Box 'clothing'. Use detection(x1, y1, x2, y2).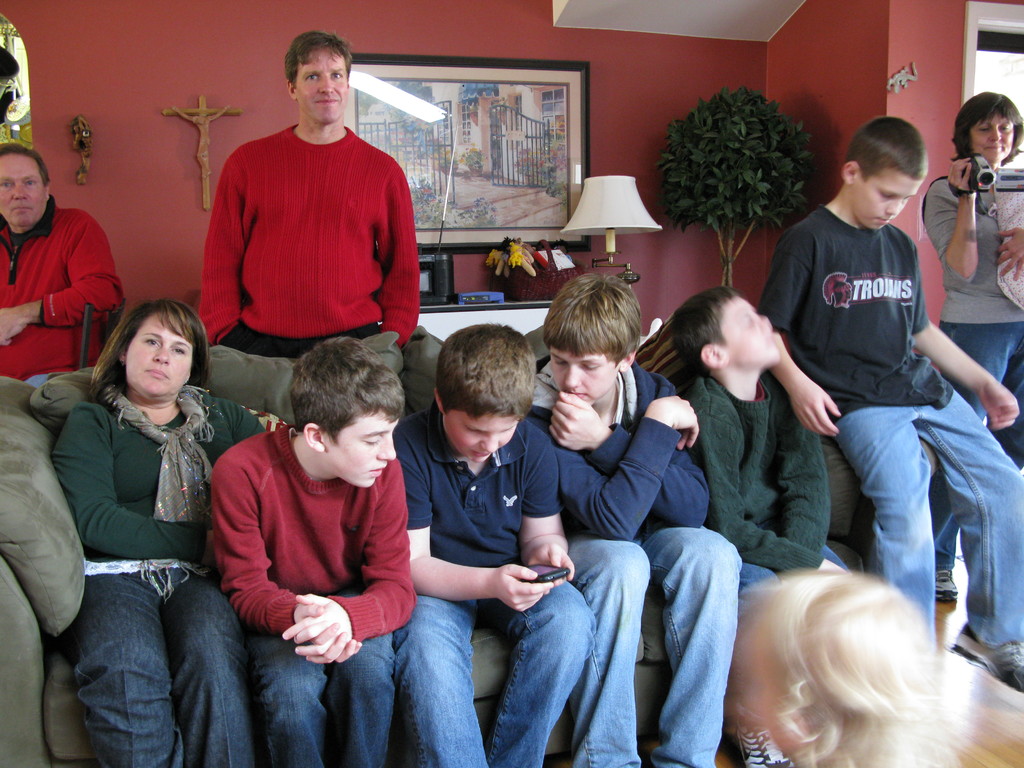
detection(195, 125, 423, 359).
